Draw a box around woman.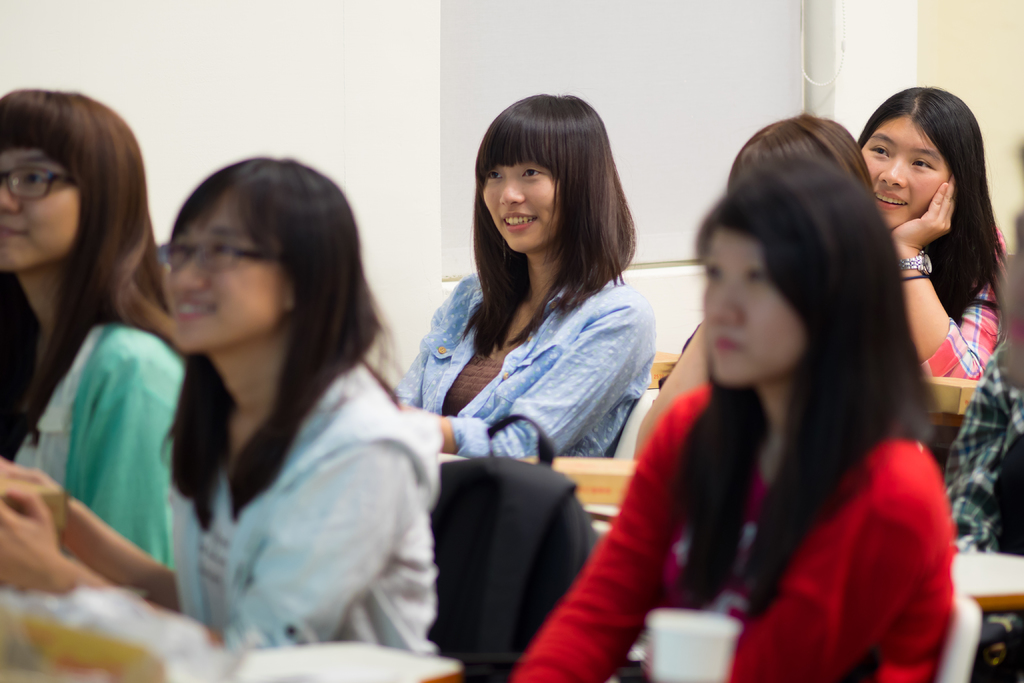
514:160:959:682.
